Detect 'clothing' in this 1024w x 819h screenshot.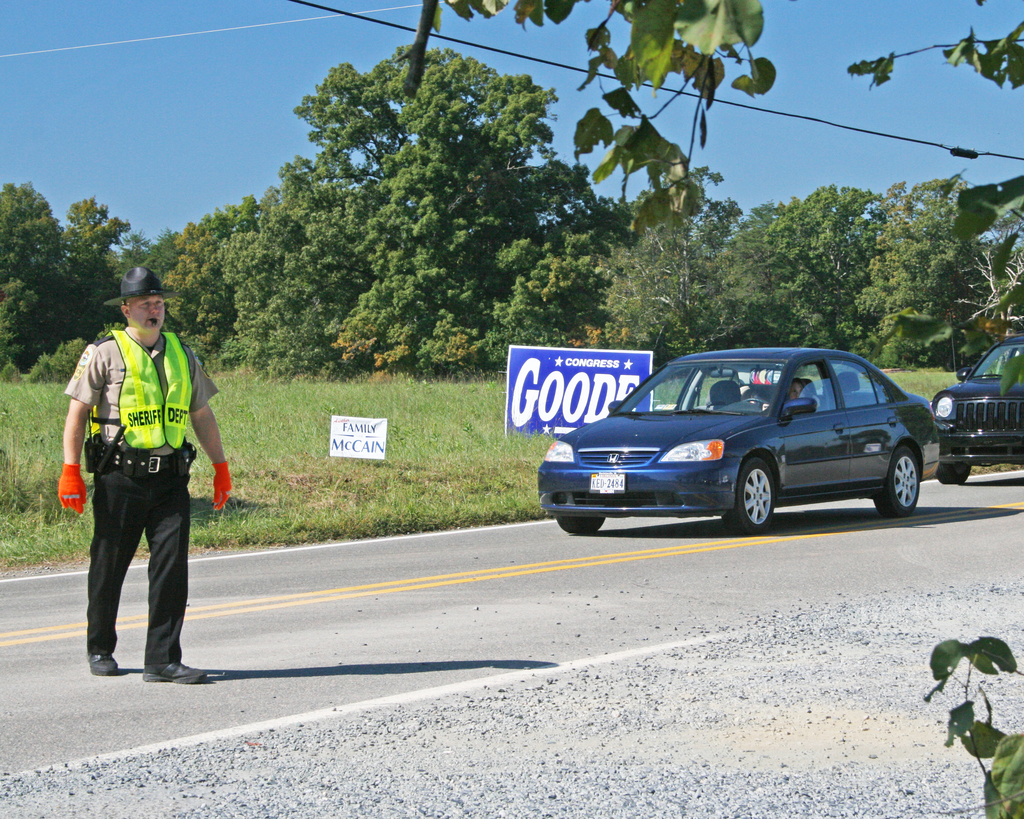
Detection: (x1=60, y1=293, x2=207, y2=643).
